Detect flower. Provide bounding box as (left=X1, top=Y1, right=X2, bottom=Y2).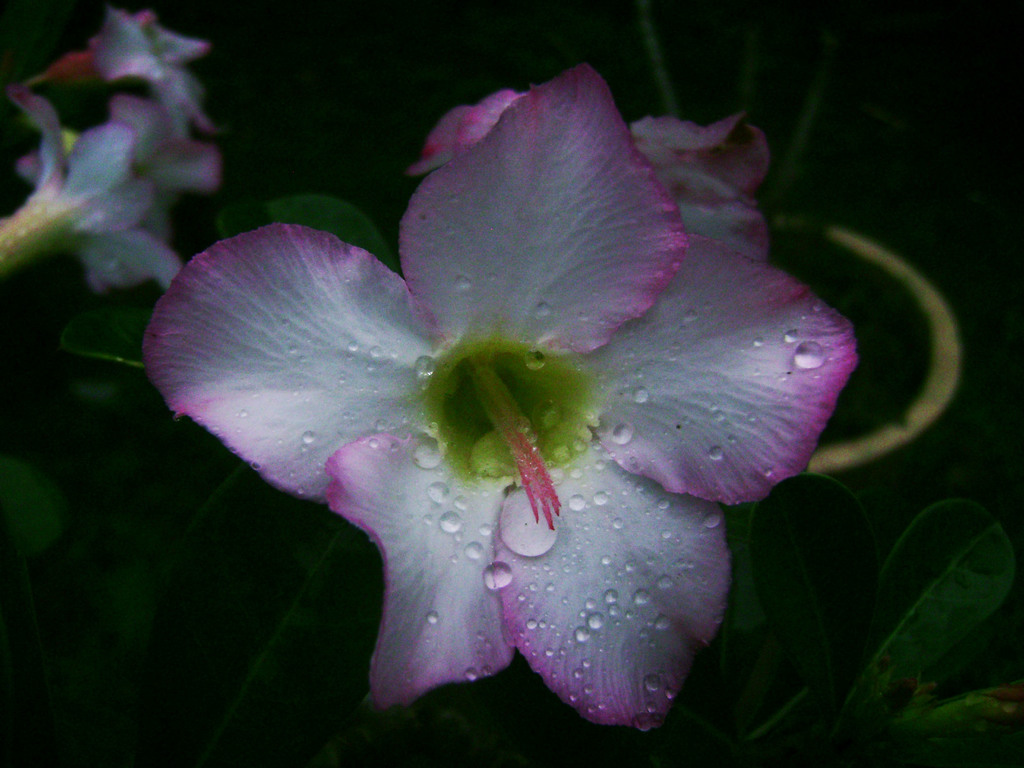
(left=129, top=52, right=866, bottom=723).
